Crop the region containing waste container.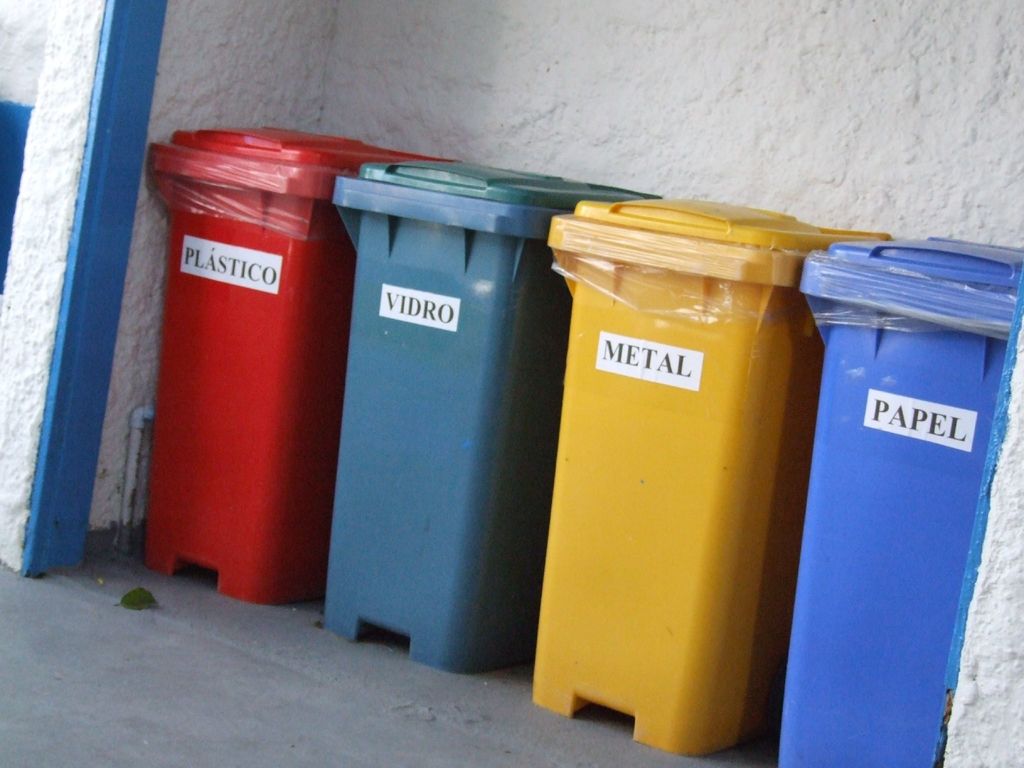
Crop region: pyautogui.locateOnScreen(335, 155, 670, 671).
